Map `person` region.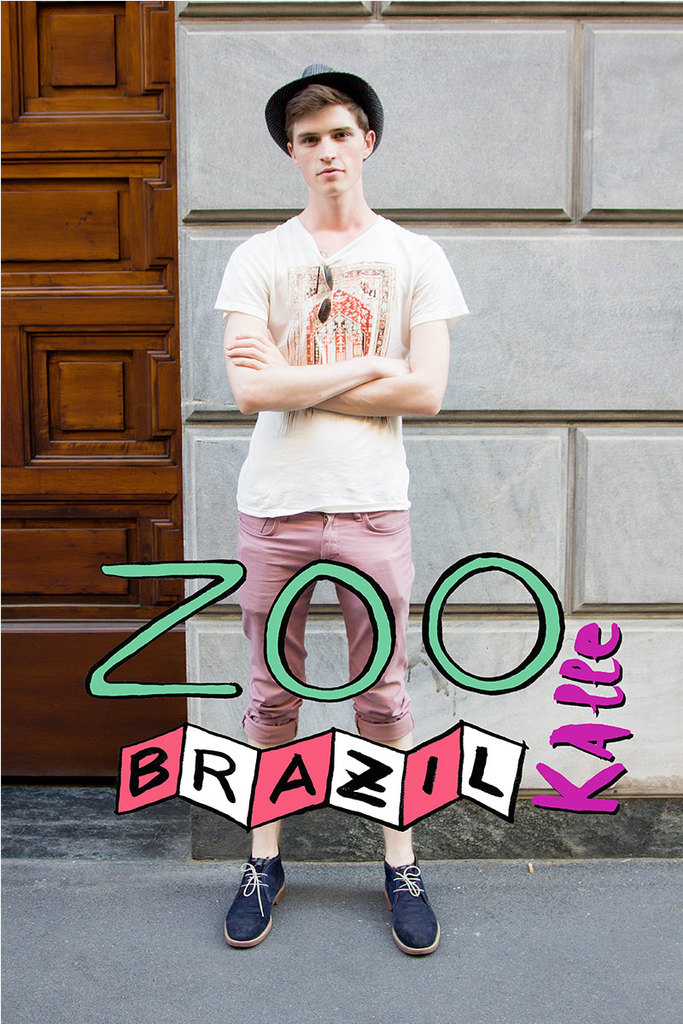
Mapped to <box>210,59,466,960</box>.
